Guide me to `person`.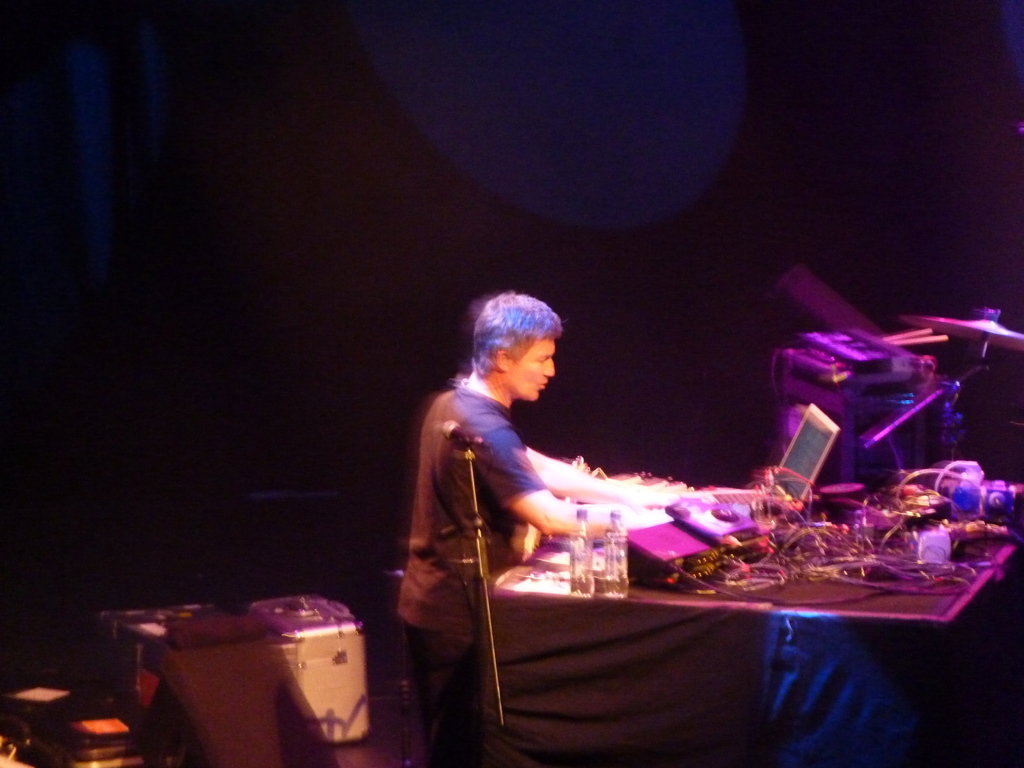
Guidance: [396, 291, 719, 767].
